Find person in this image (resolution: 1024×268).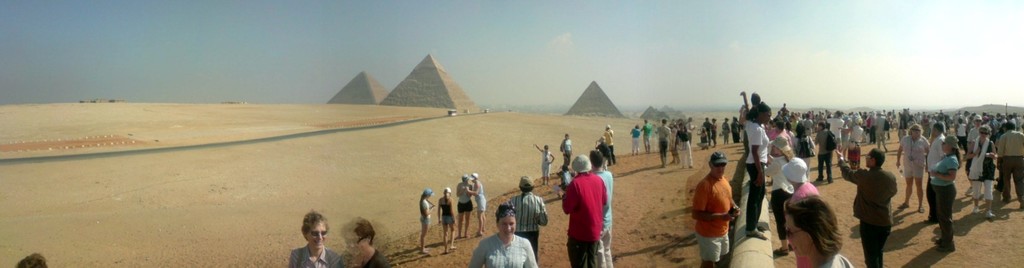
{"left": 967, "top": 129, "right": 992, "bottom": 213}.
